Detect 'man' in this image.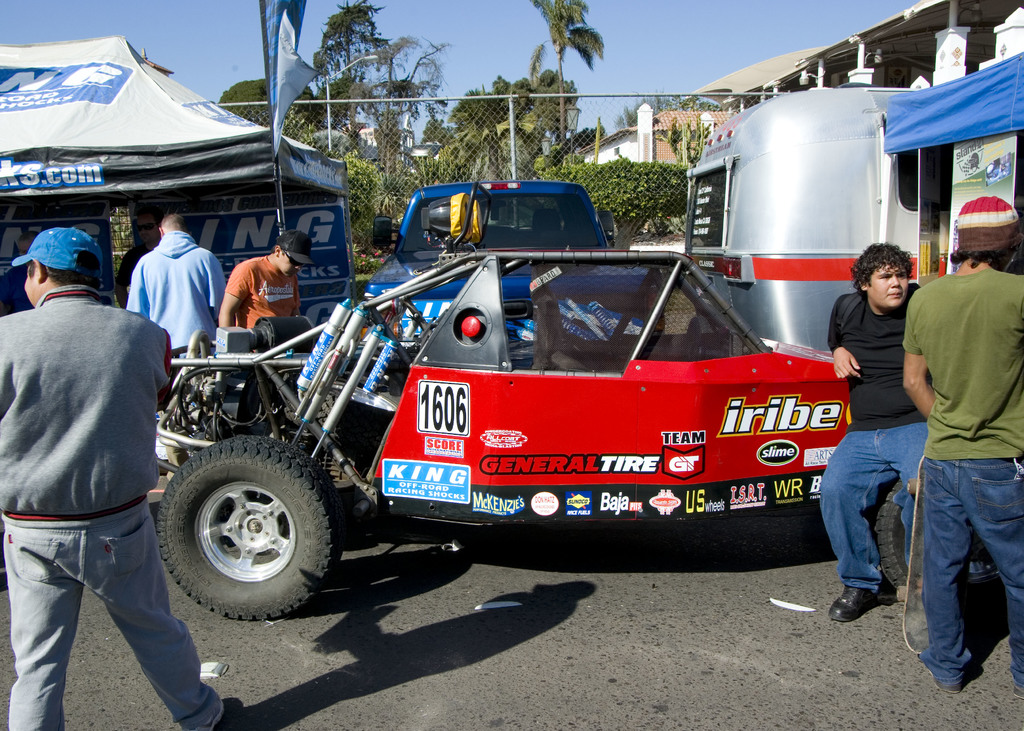
Detection: box=[895, 189, 1023, 696].
